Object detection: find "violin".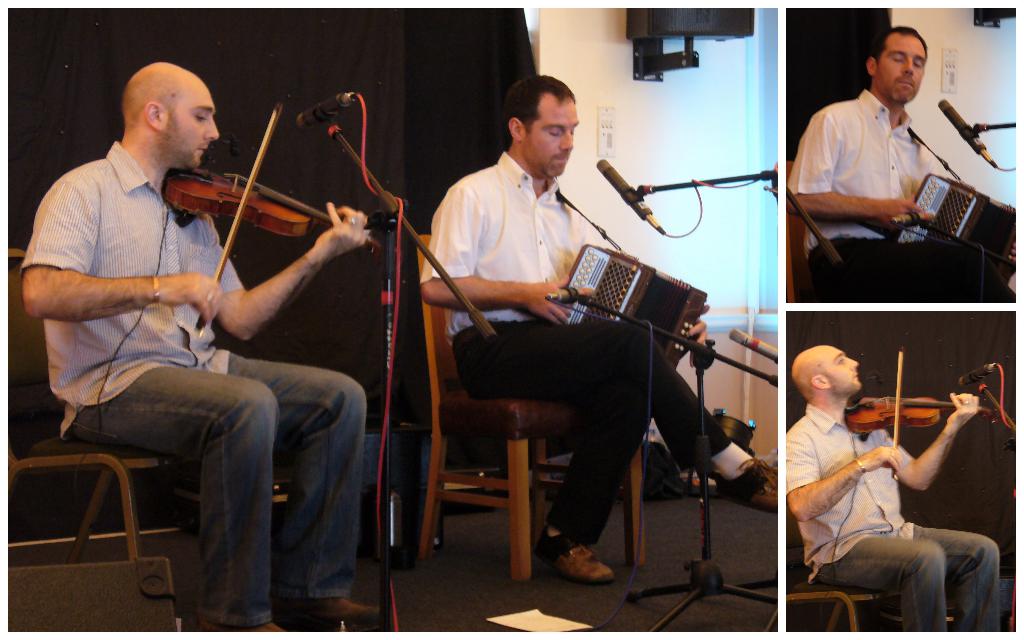
left=157, top=104, right=383, bottom=333.
